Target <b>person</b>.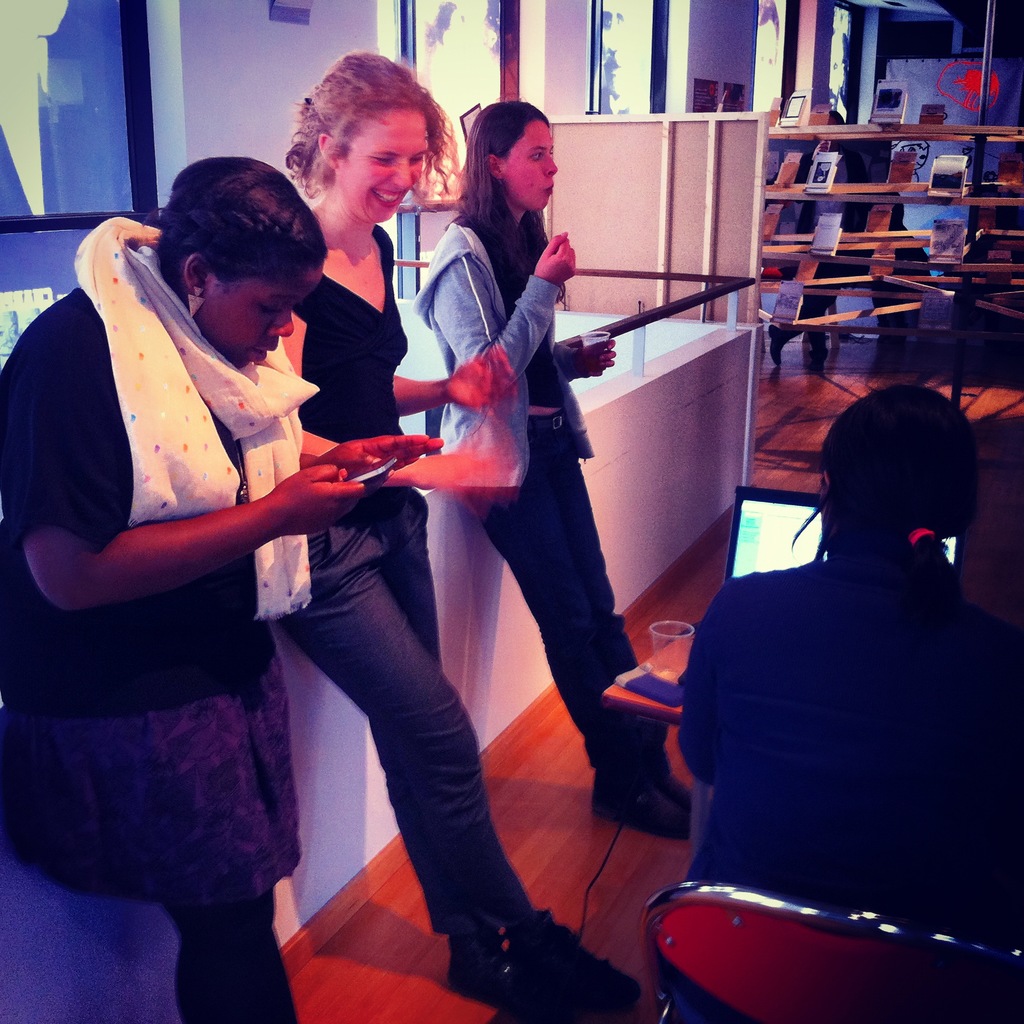
Target region: rect(24, 125, 348, 1023).
